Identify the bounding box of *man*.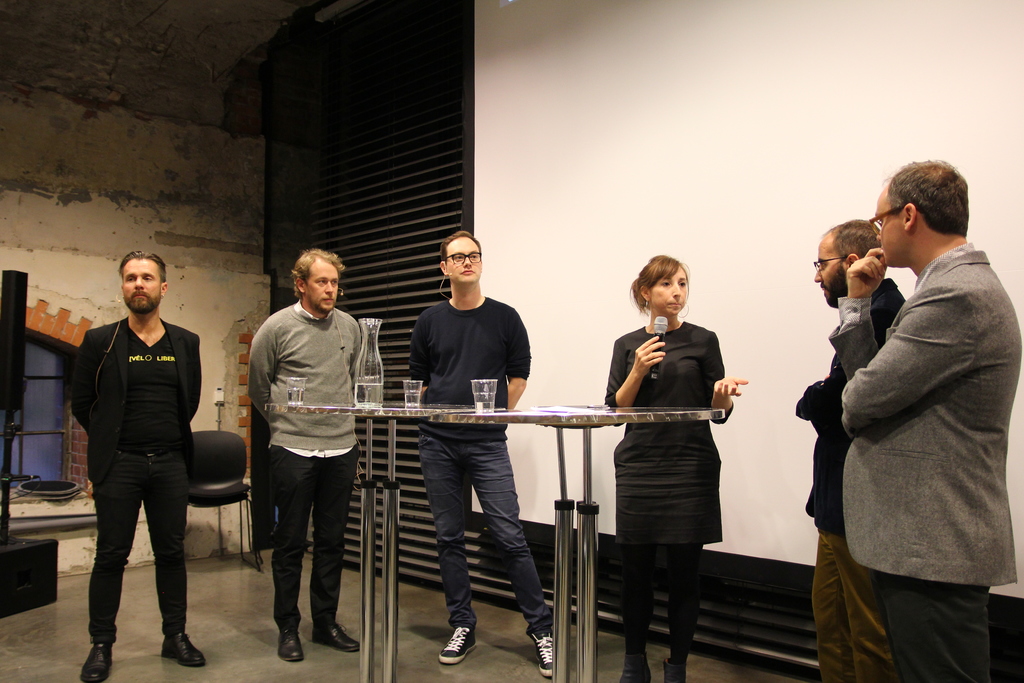
[843,160,1023,682].
